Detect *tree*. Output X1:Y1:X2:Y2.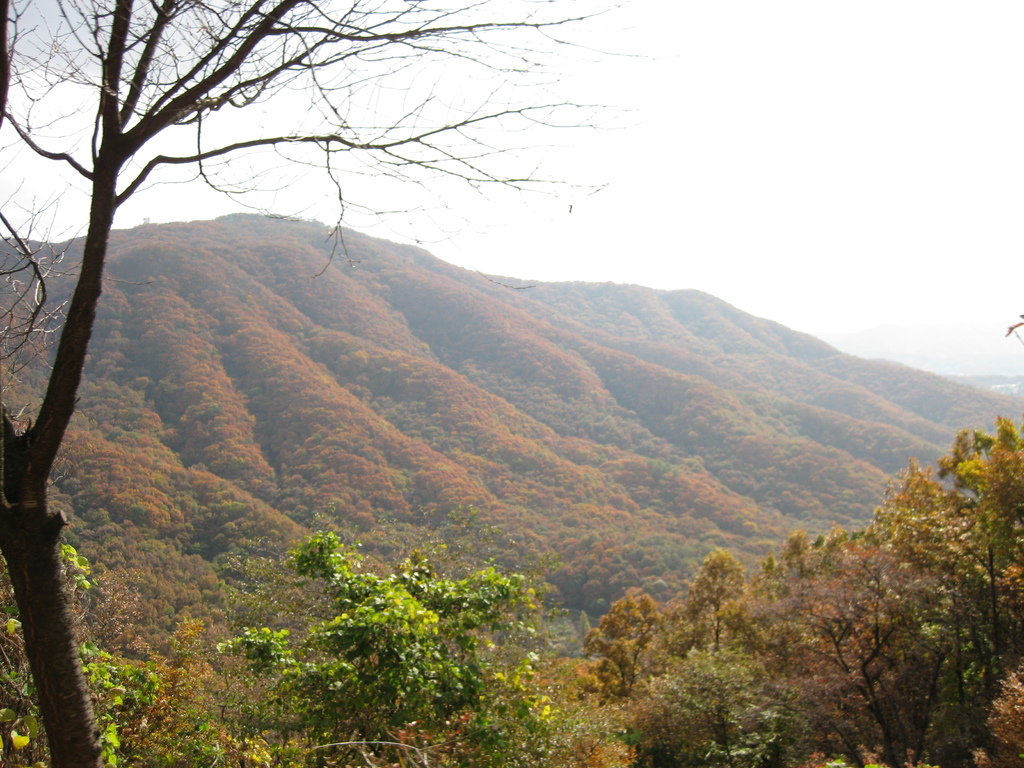
687:543:743:658.
